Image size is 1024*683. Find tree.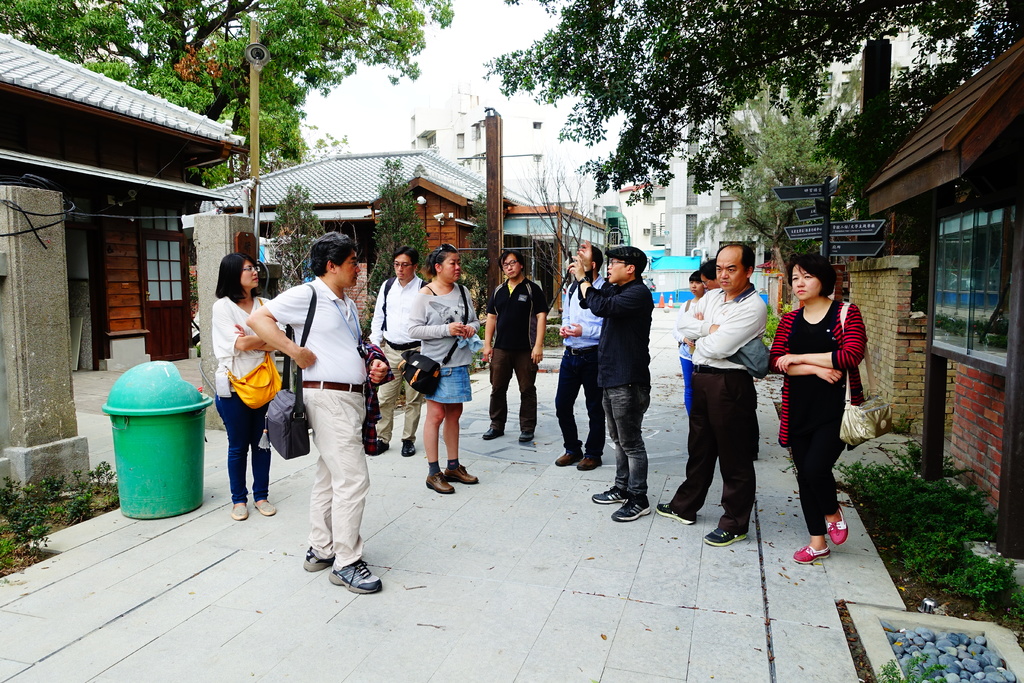
x1=506 y1=0 x2=1023 y2=211.
